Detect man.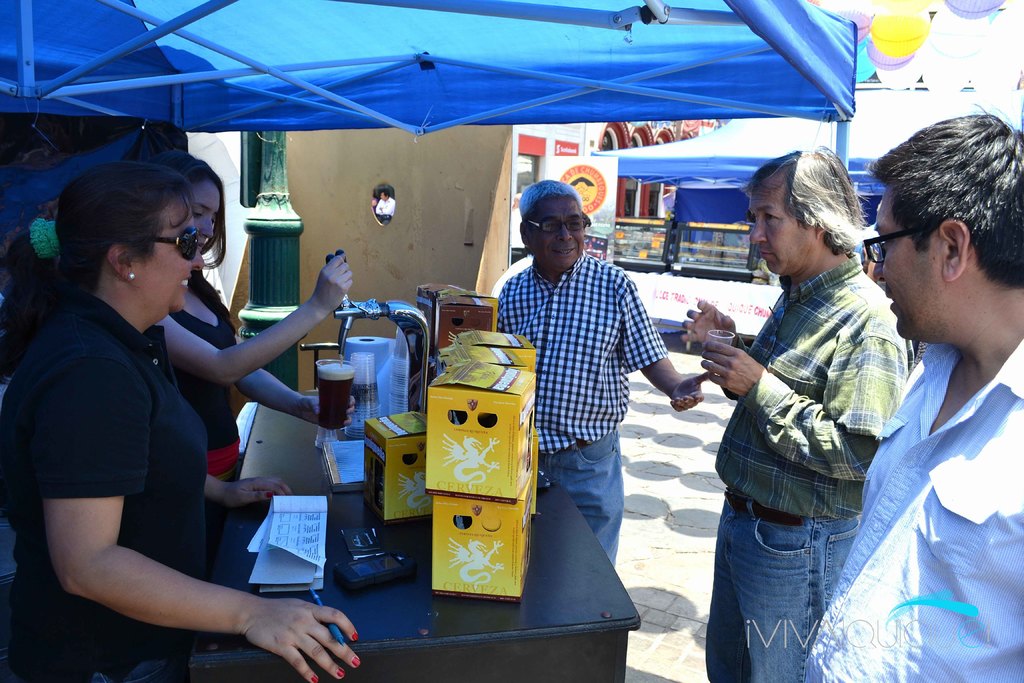
Detected at {"x1": 497, "y1": 178, "x2": 717, "y2": 571}.
